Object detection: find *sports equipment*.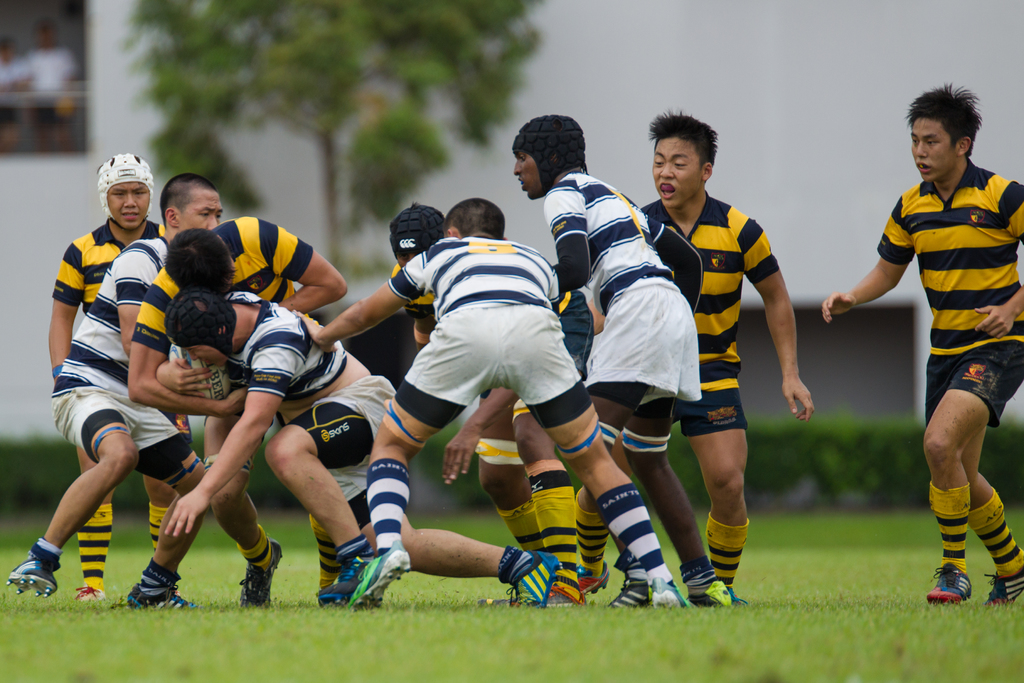
168/287/236/359.
